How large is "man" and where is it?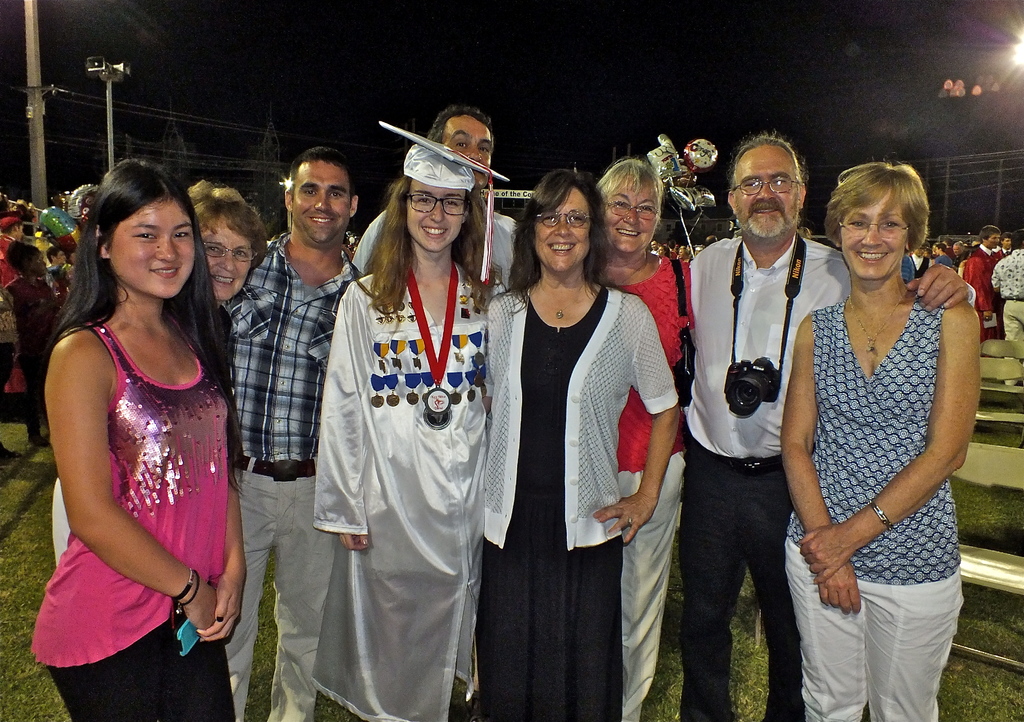
Bounding box: box(964, 222, 1000, 339).
